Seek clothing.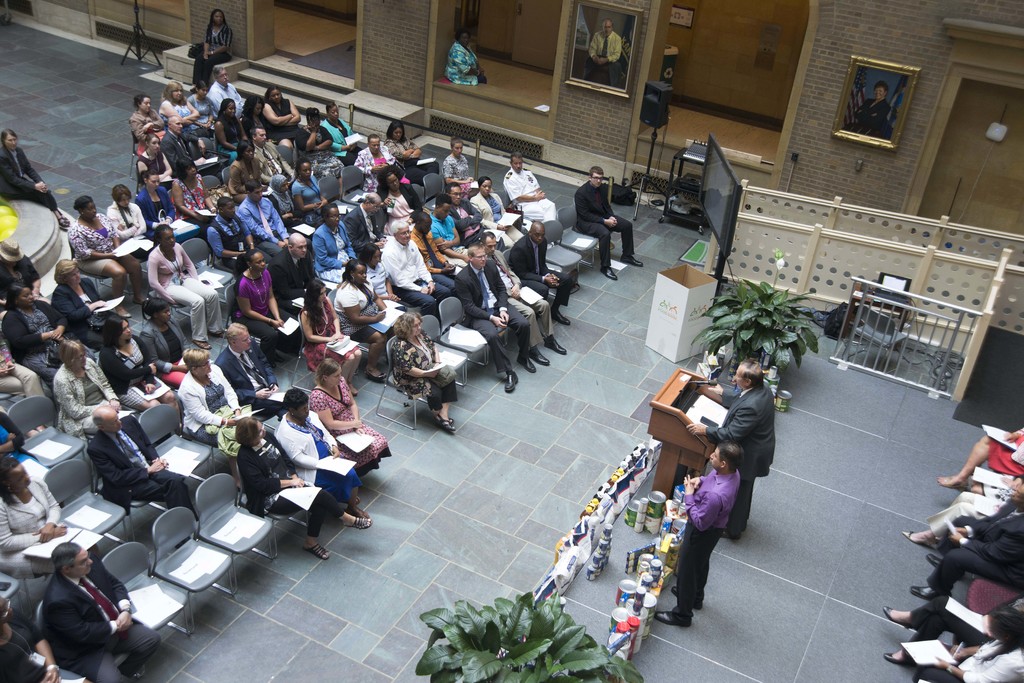
[307, 218, 362, 277].
